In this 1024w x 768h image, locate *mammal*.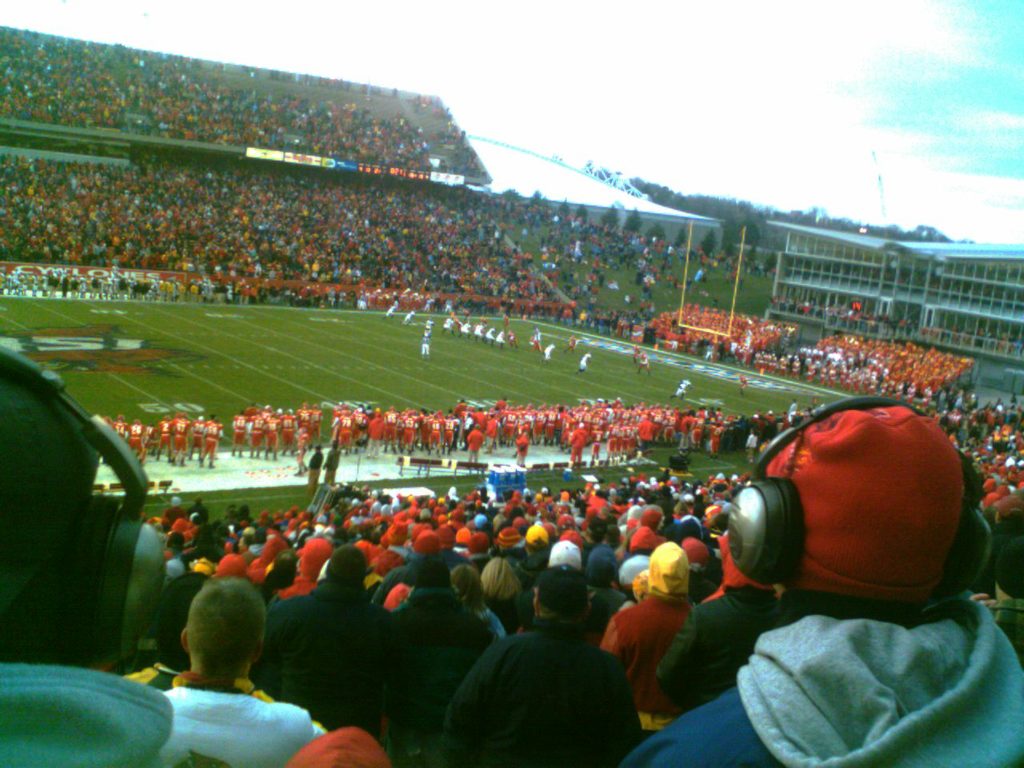
Bounding box: Rect(637, 349, 649, 374).
